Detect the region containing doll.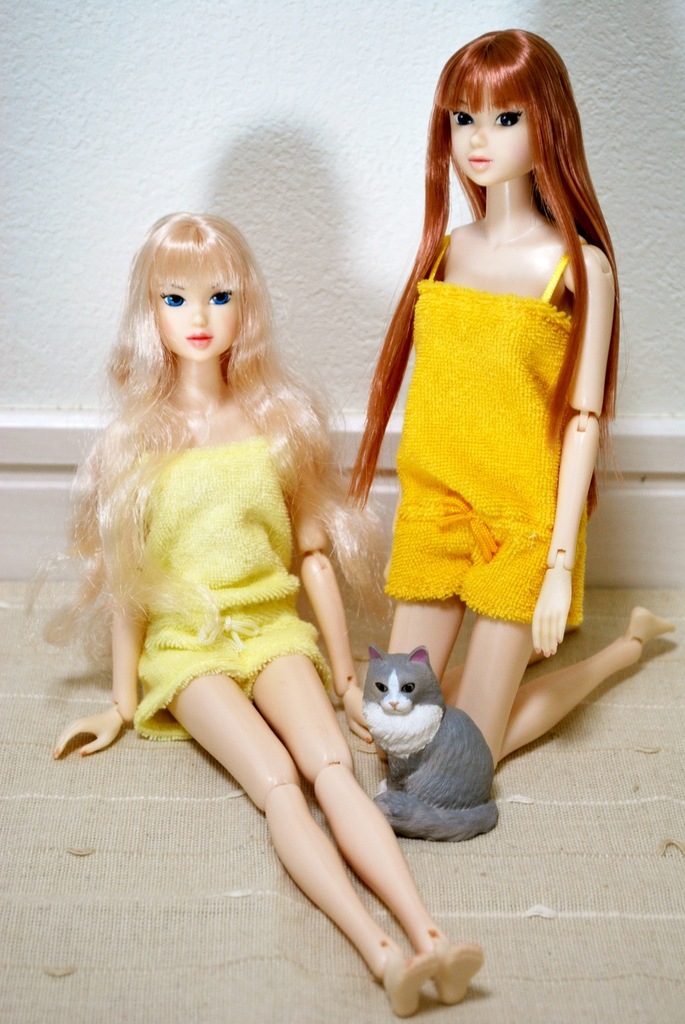
(58,217,470,1019).
